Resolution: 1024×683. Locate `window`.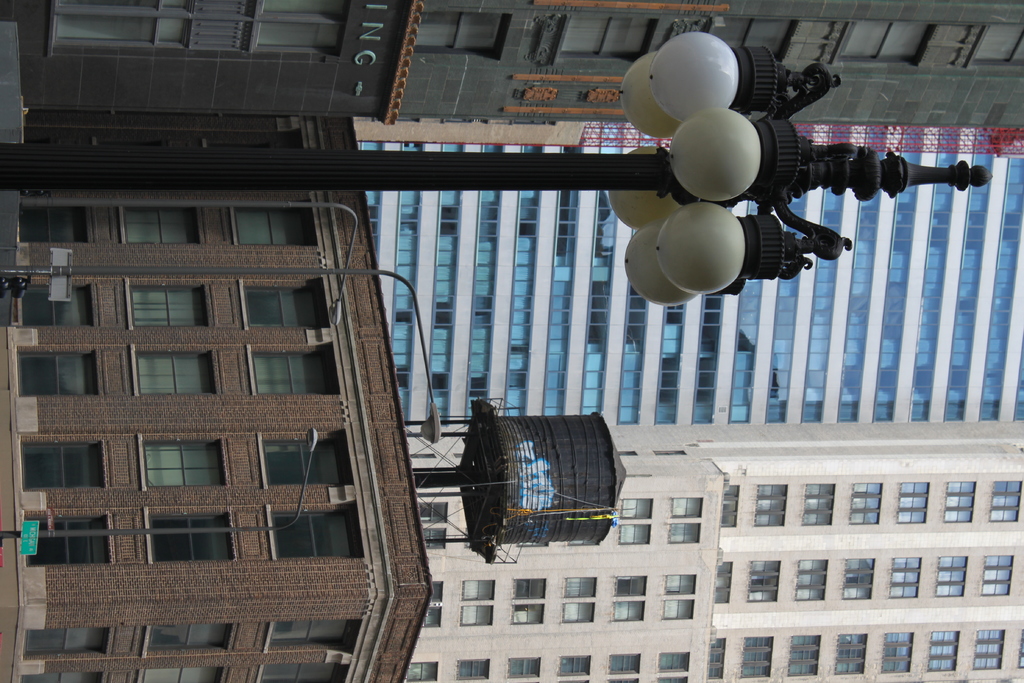
(left=266, top=618, right=363, bottom=650).
